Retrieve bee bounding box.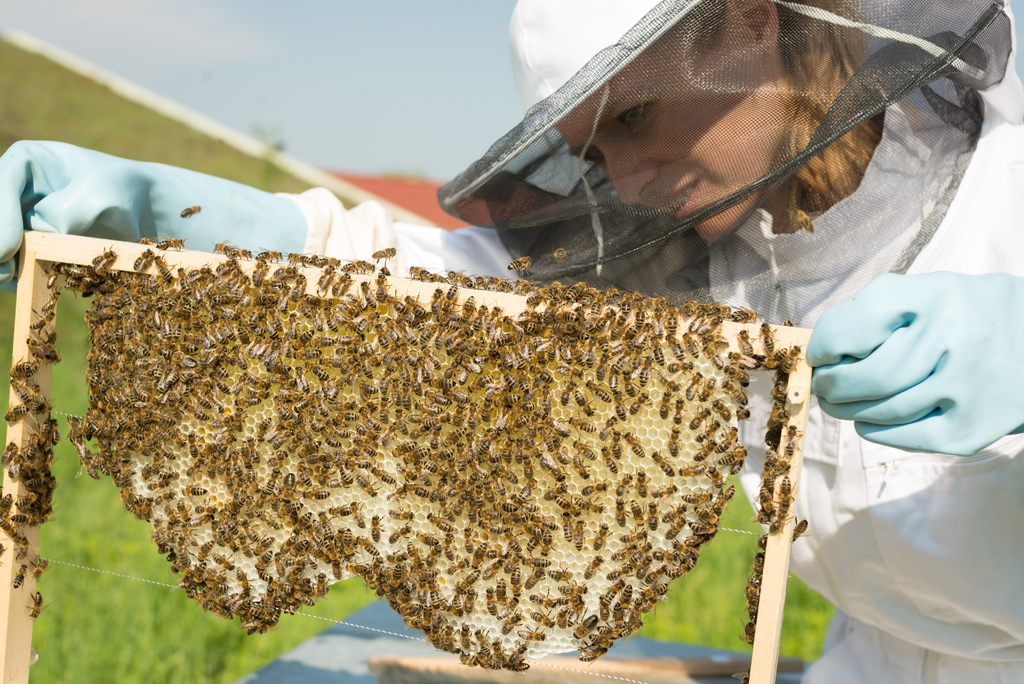
Bounding box: x1=610, y1=431, x2=623, y2=460.
